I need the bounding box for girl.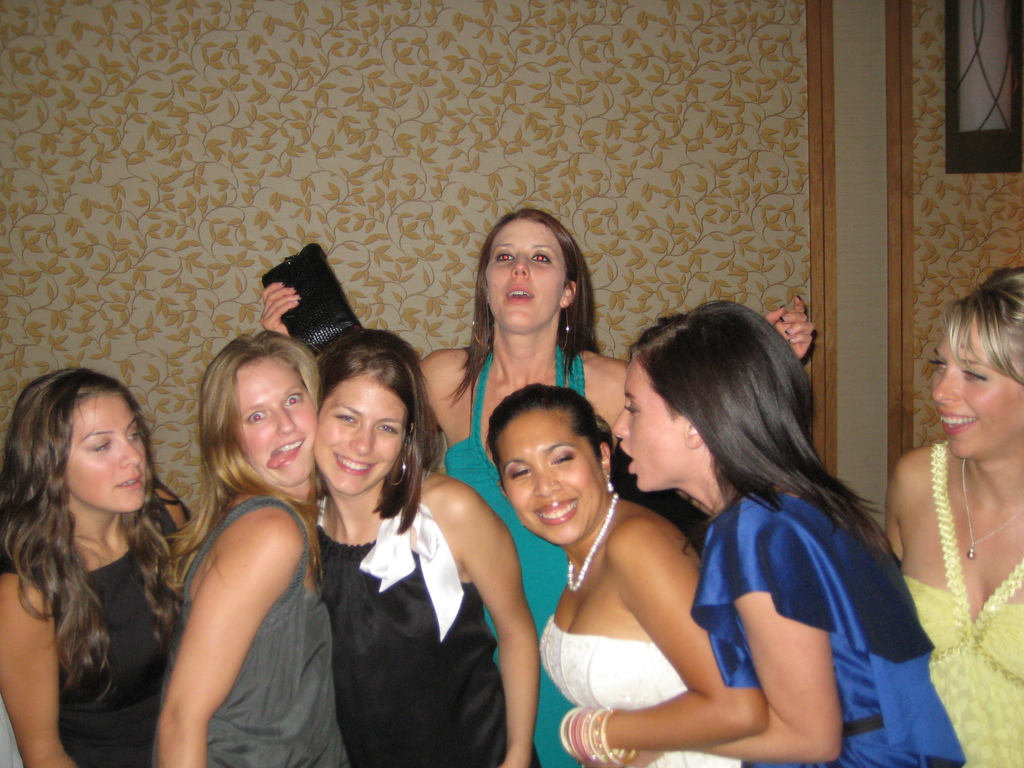
Here it is: 155 326 351 767.
